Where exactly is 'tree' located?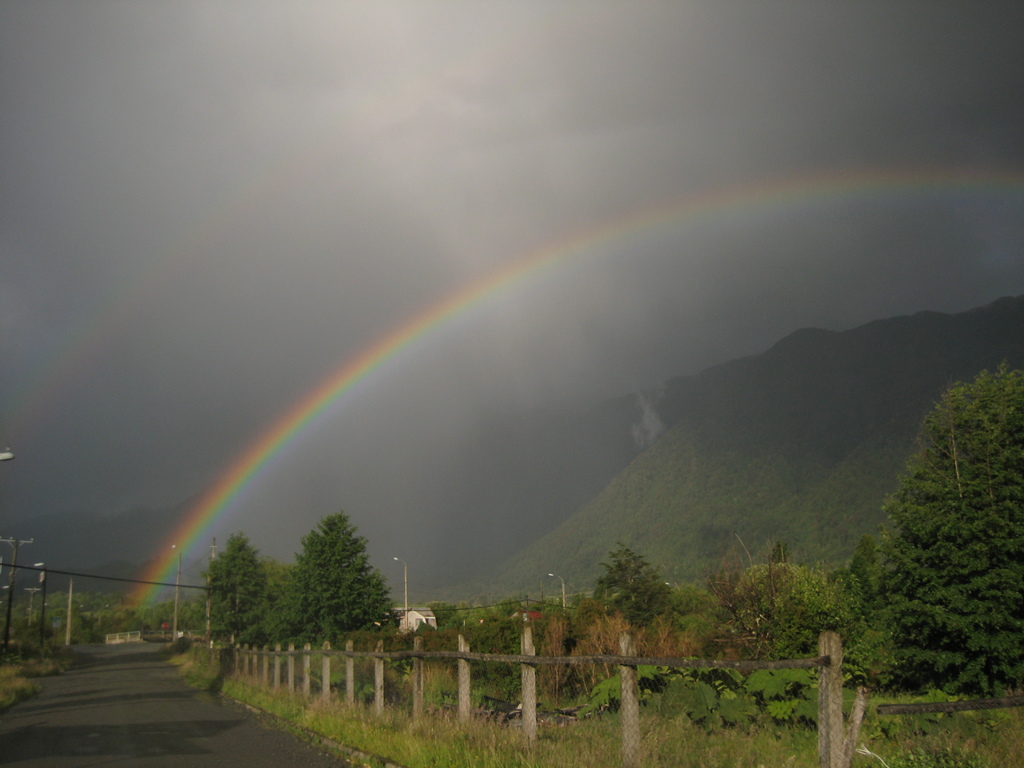
Its bounding box is 259:508:403:680.
